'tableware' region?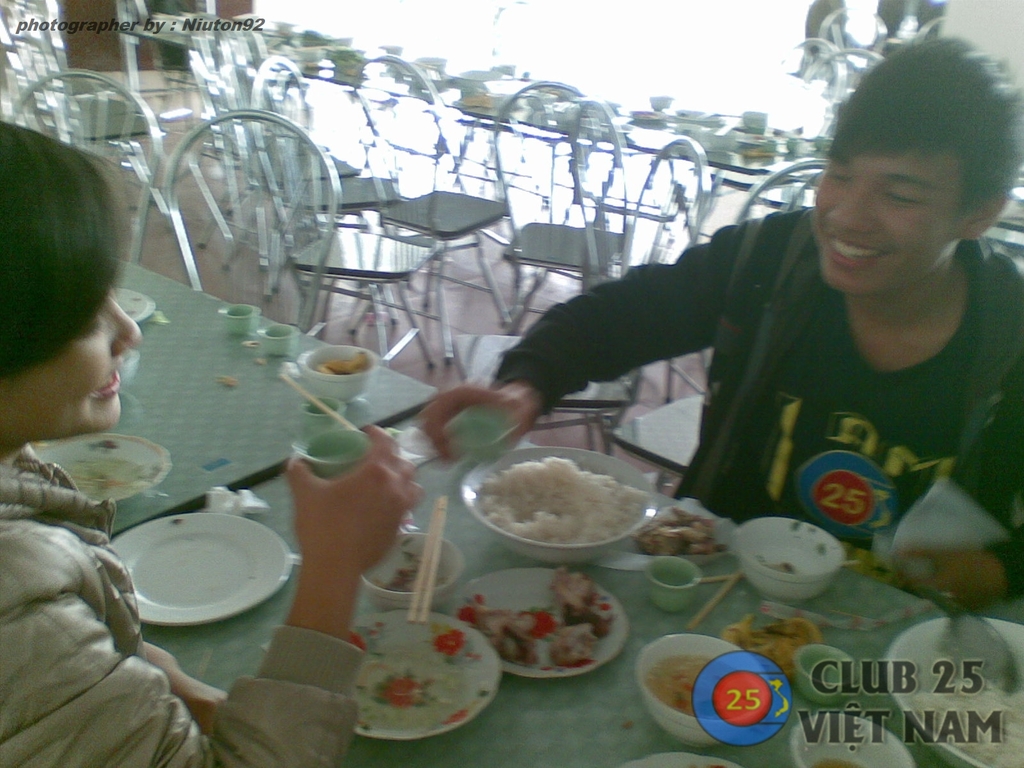
x1=636, y1=632, x2=758, y2=742
